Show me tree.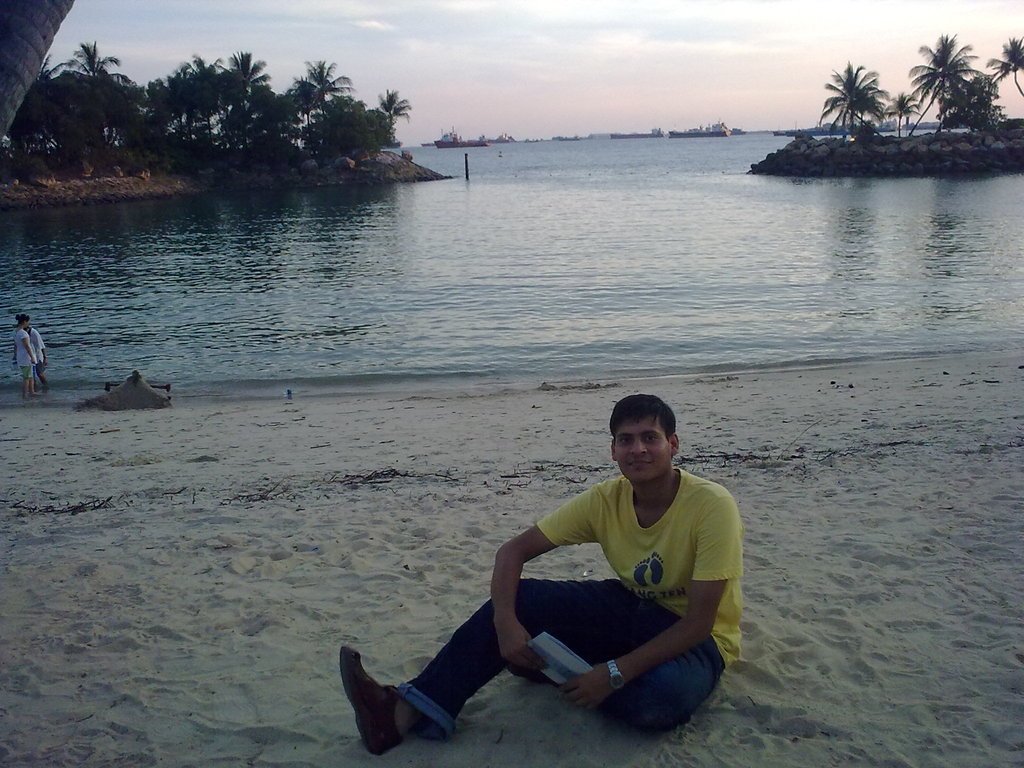
tree is here: [820,47,922,126].
